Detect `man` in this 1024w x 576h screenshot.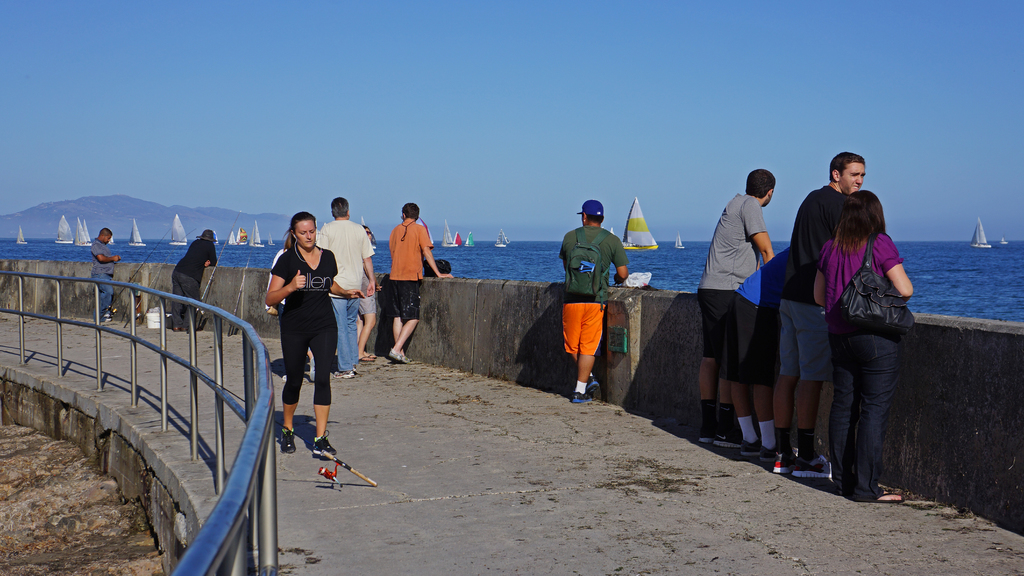
Detection: detection(696, 171, 778, 452).
